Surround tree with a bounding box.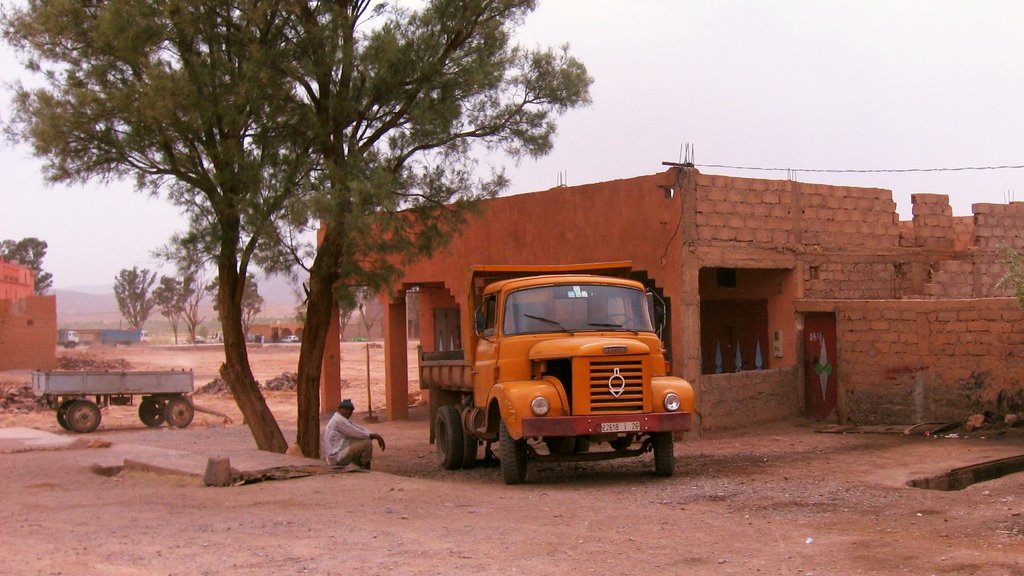
detection(113, 266, 161, 336).
